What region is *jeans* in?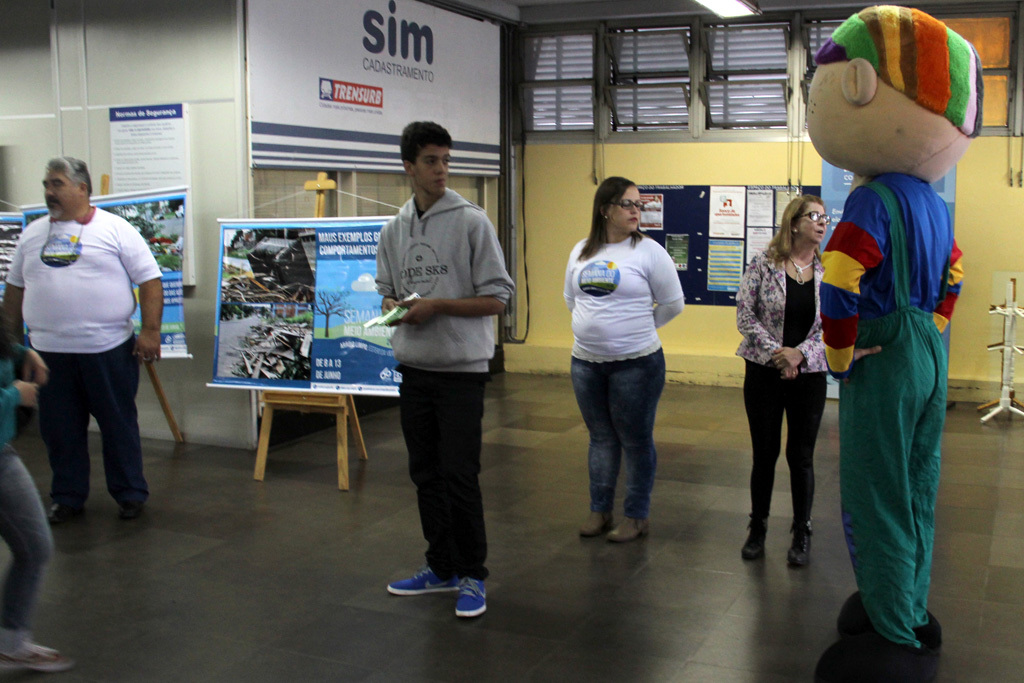
crop(0, 443, 49, 658).
